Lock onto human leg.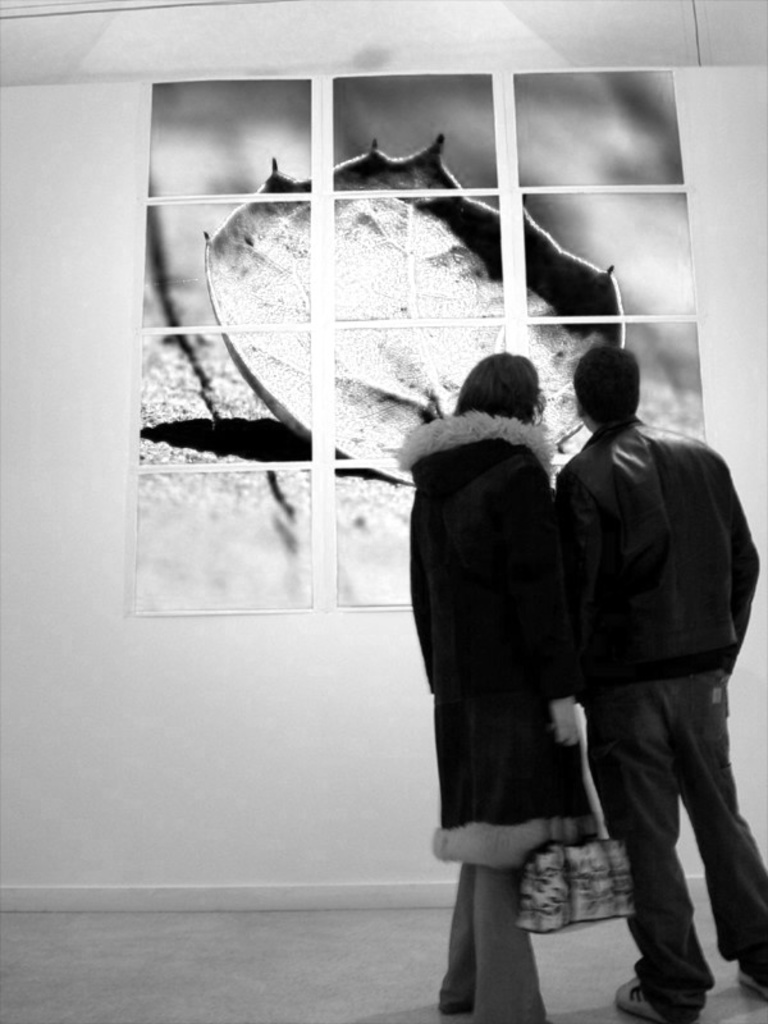
Locked: select_region(662, 672, 767, 996).
